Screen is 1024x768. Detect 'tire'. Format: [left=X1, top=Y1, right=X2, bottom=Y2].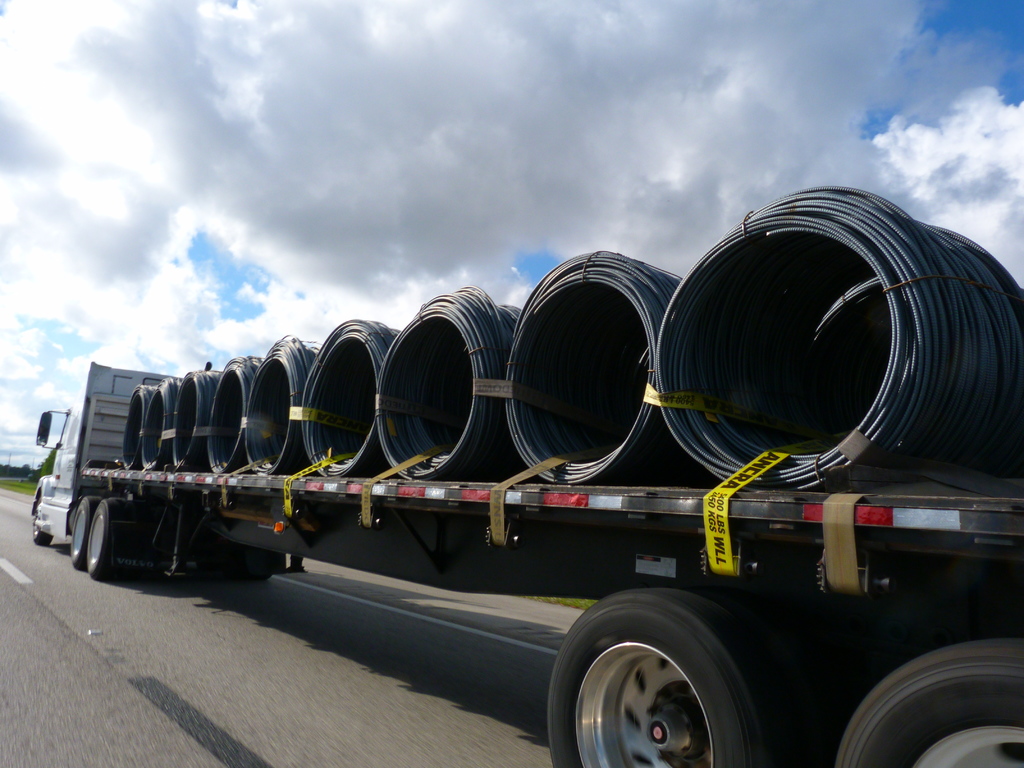
[left=29, top=498, right=52, bottom=550].
